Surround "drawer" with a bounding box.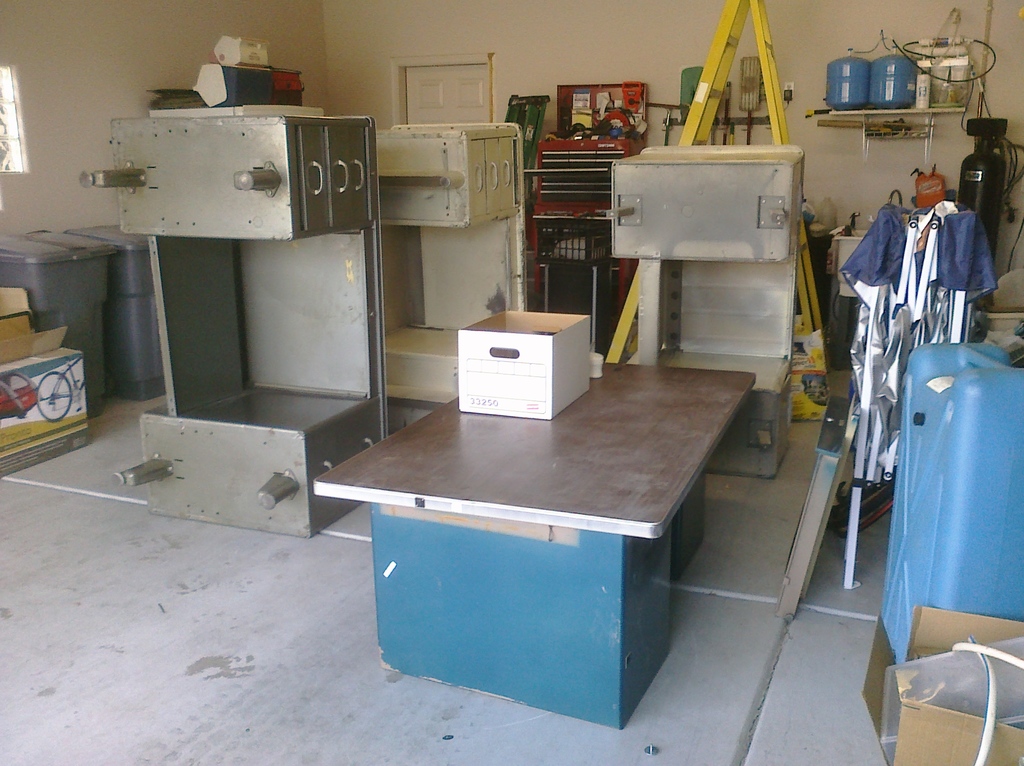
(345, 129, 371, 224).
